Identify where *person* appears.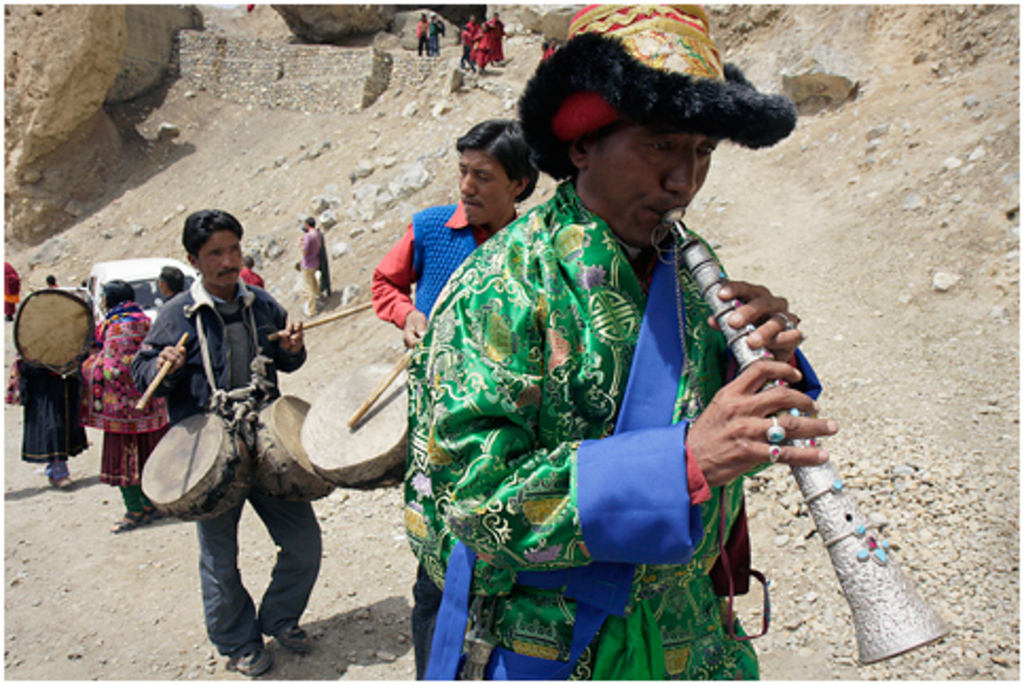
Appears at <bbox>74, 277, 150, 529</bbox>.
